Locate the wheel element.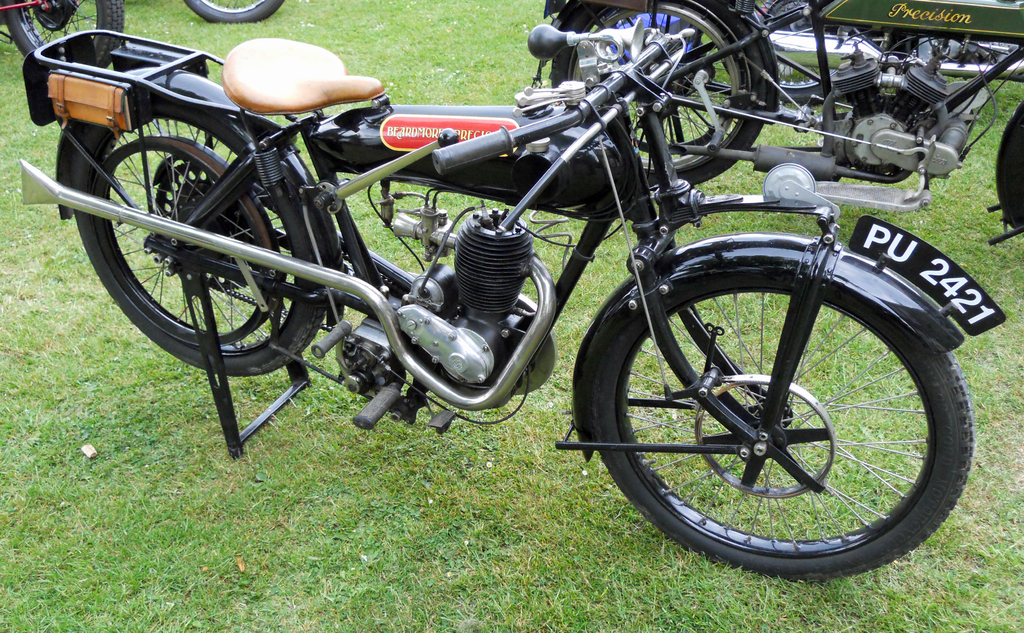
Element bbox: left=184, top=0, right=283, bottom=24.
